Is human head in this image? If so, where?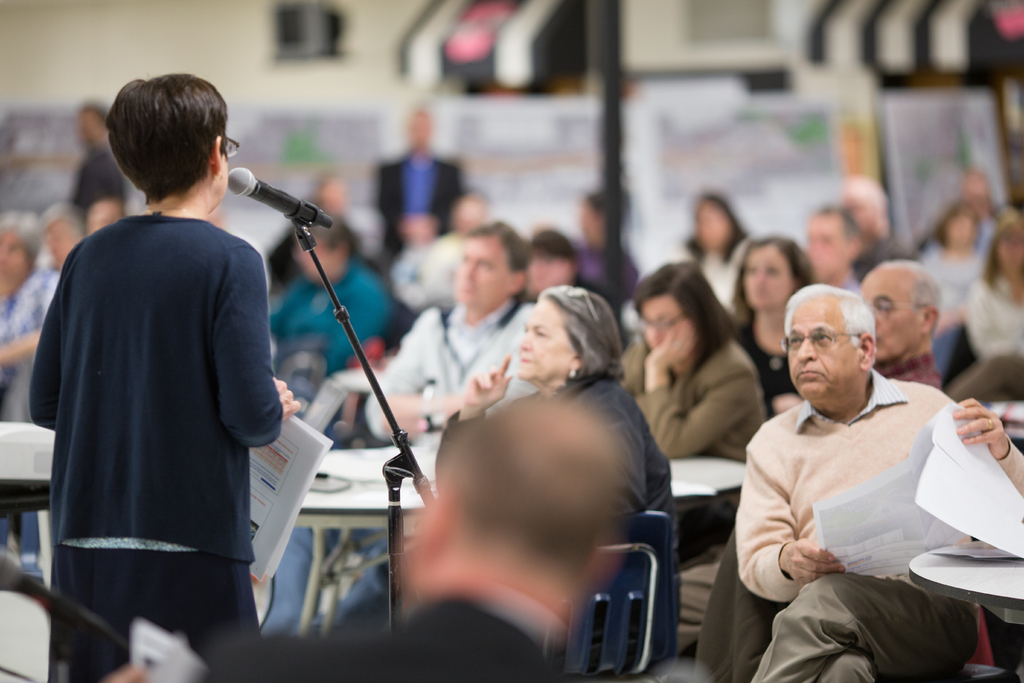
Yes, at {"x1": 111, "y1": 69, "x2": 228, "y2": 214}.
